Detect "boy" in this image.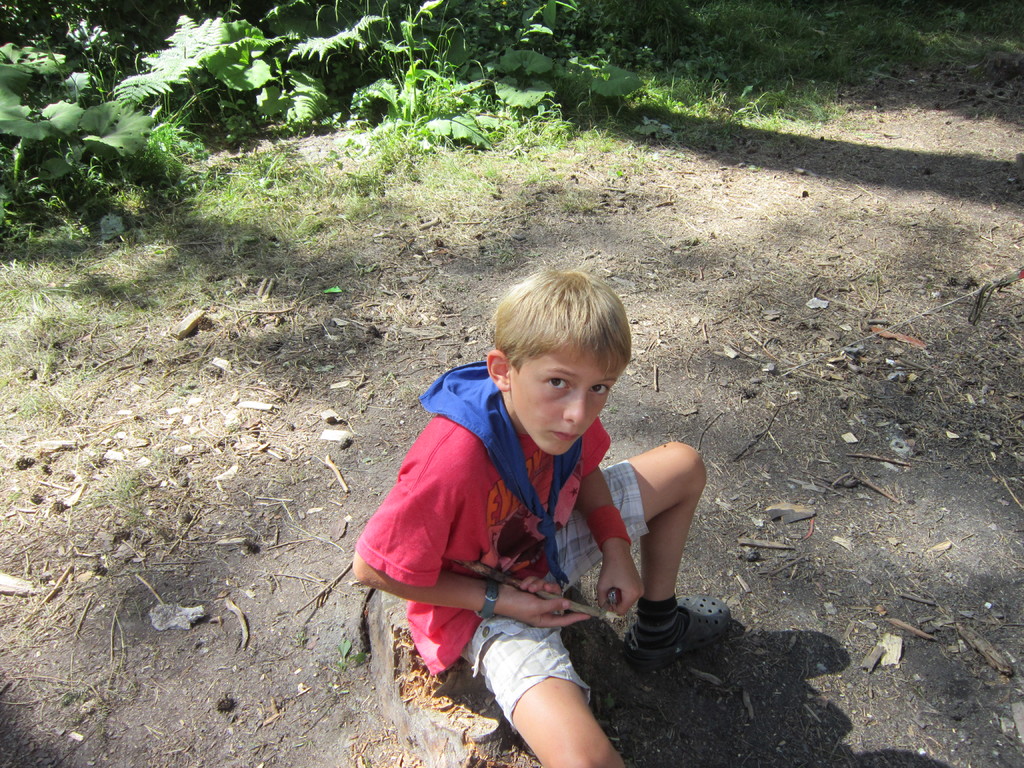
Detection: [351,267,732,767].
